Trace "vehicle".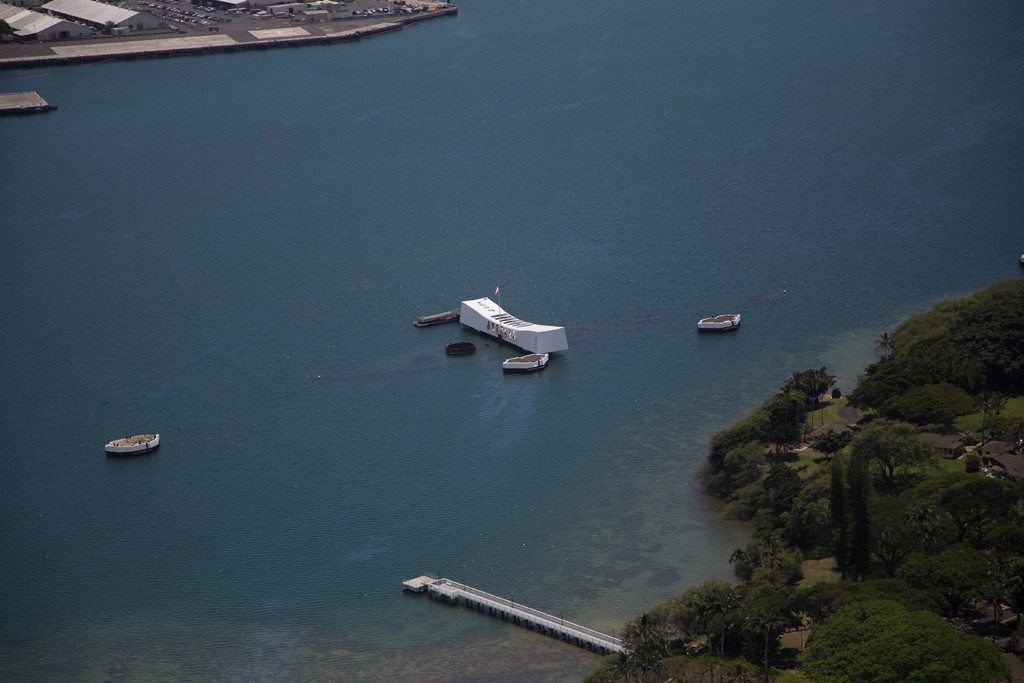
Traced to [102,433,159,456].
